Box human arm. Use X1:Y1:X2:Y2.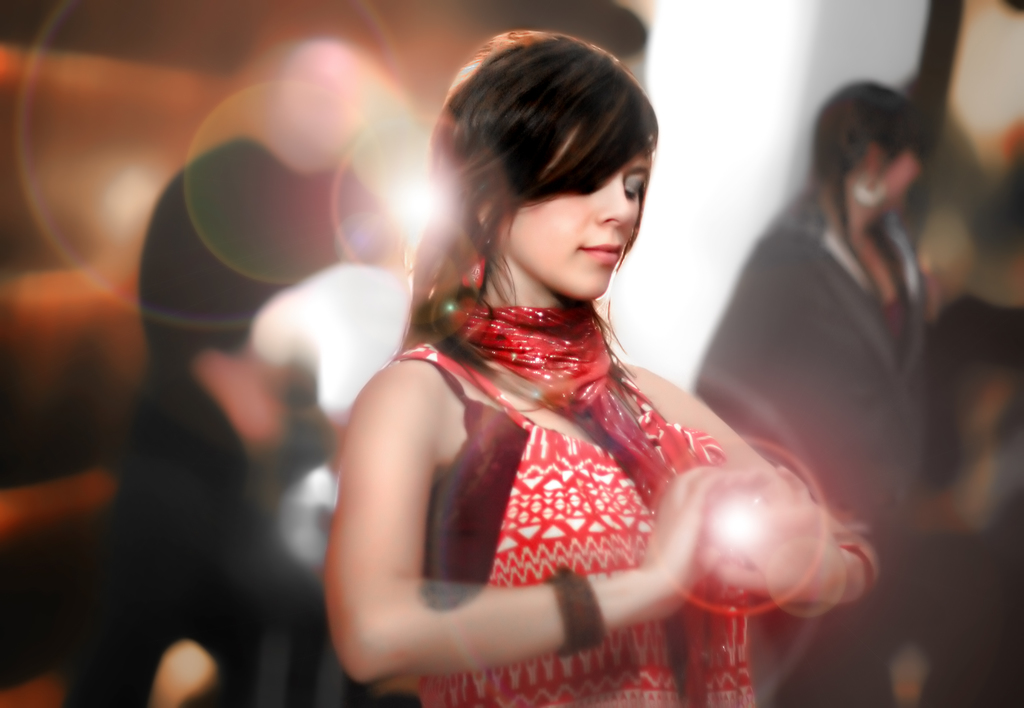
619:354:888:611.
